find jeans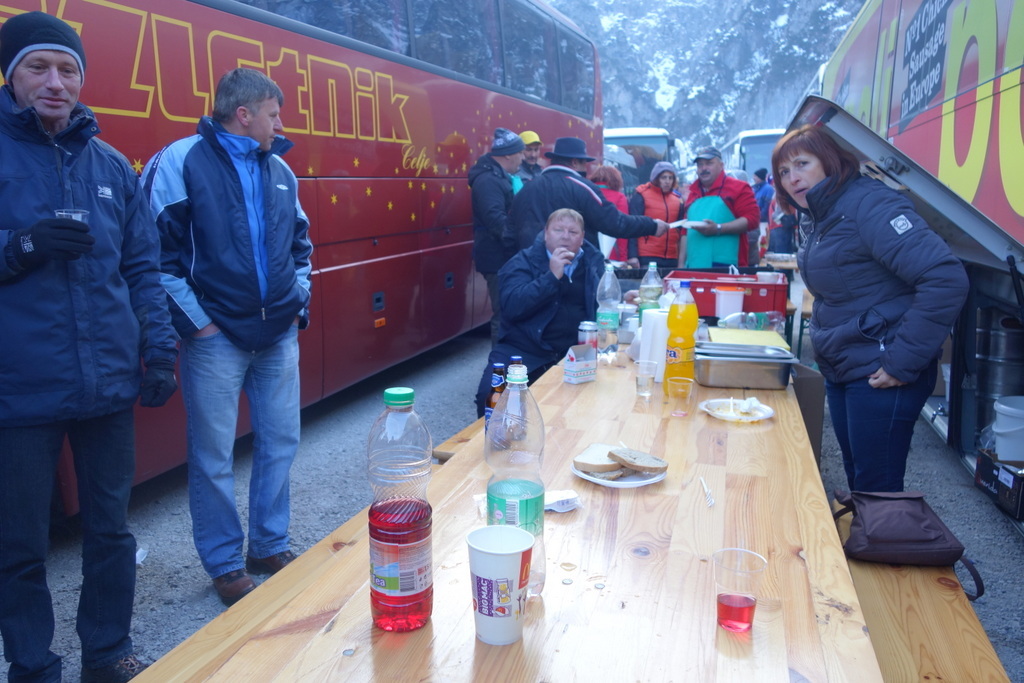
(180,327,302,580)
